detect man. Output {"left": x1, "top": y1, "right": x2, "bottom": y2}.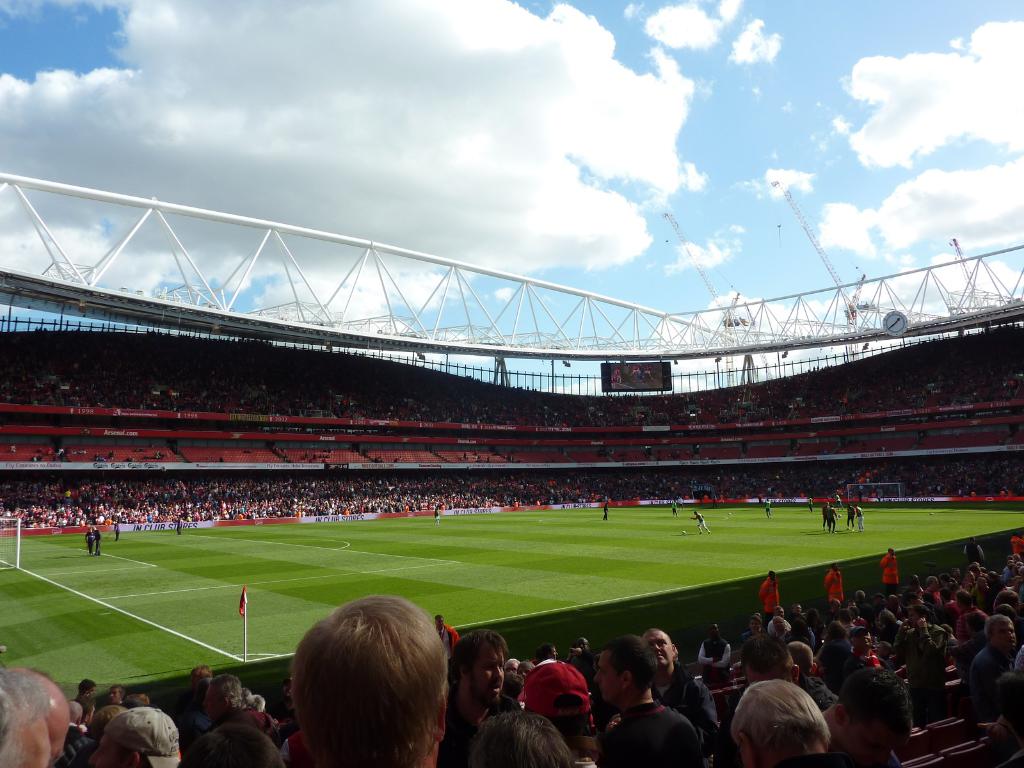
{"left": 990, "top": 590, "right": 1023, "bottom": 623}.
